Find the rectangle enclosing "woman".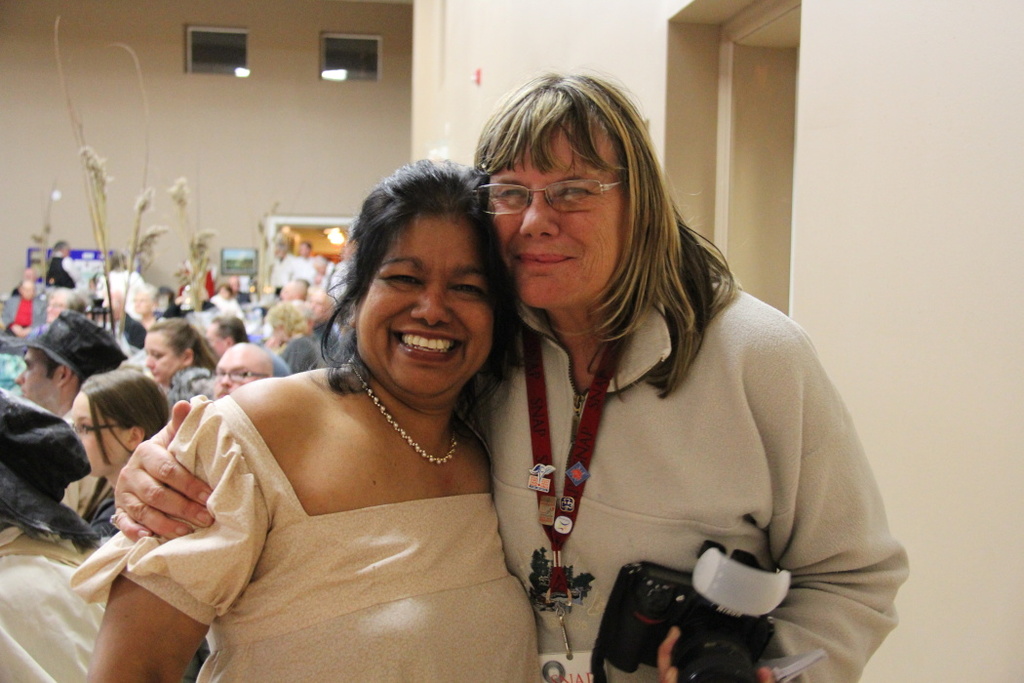
(x1=68, y1=154, x2=547, y2=682).
